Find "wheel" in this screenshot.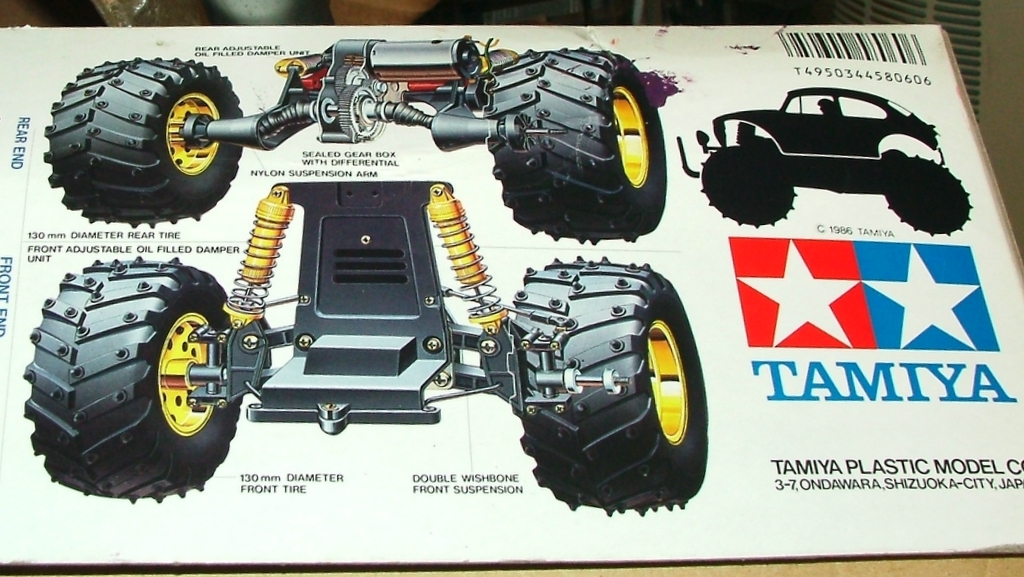
The bounding box for "wheel" is crop(701, 145, 796, 230).
